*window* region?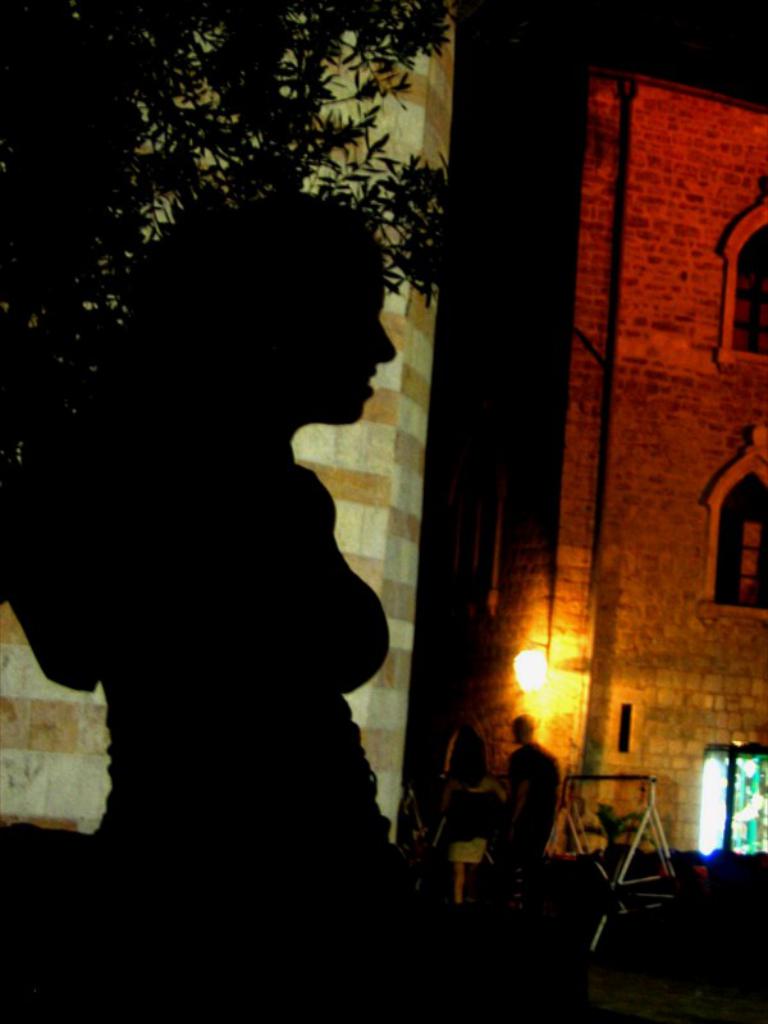
{"x1": 696, "y1": 753, "x2": 767, "y2": 854}
